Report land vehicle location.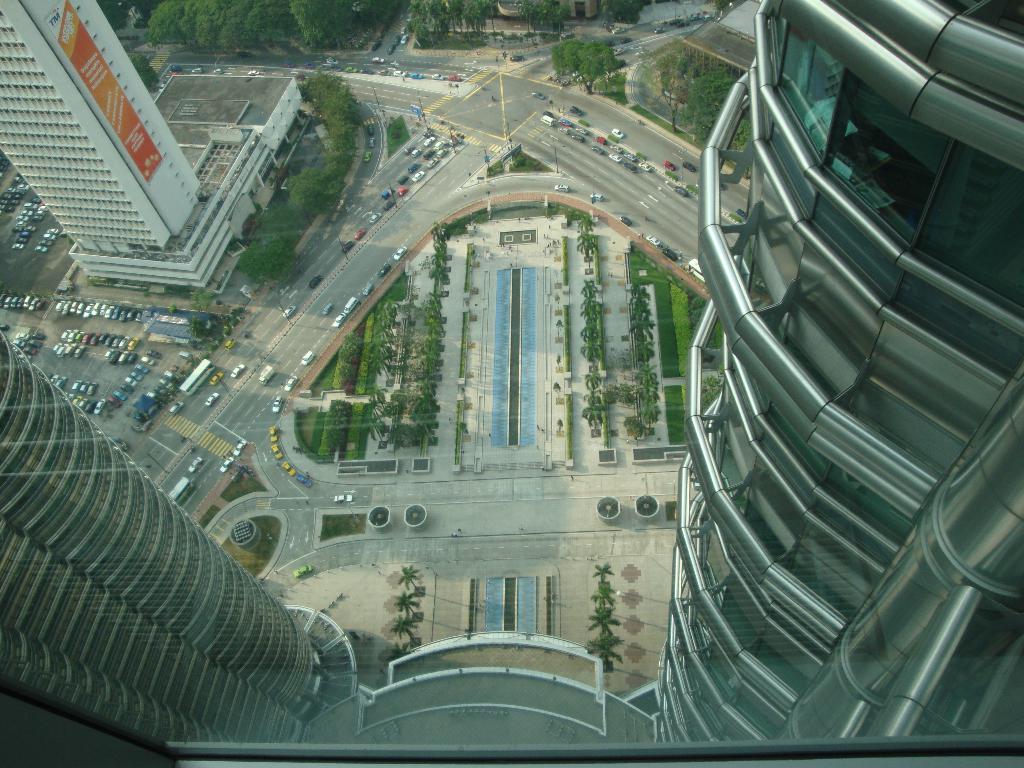
Report: crop(259, 365, 273, 383).
